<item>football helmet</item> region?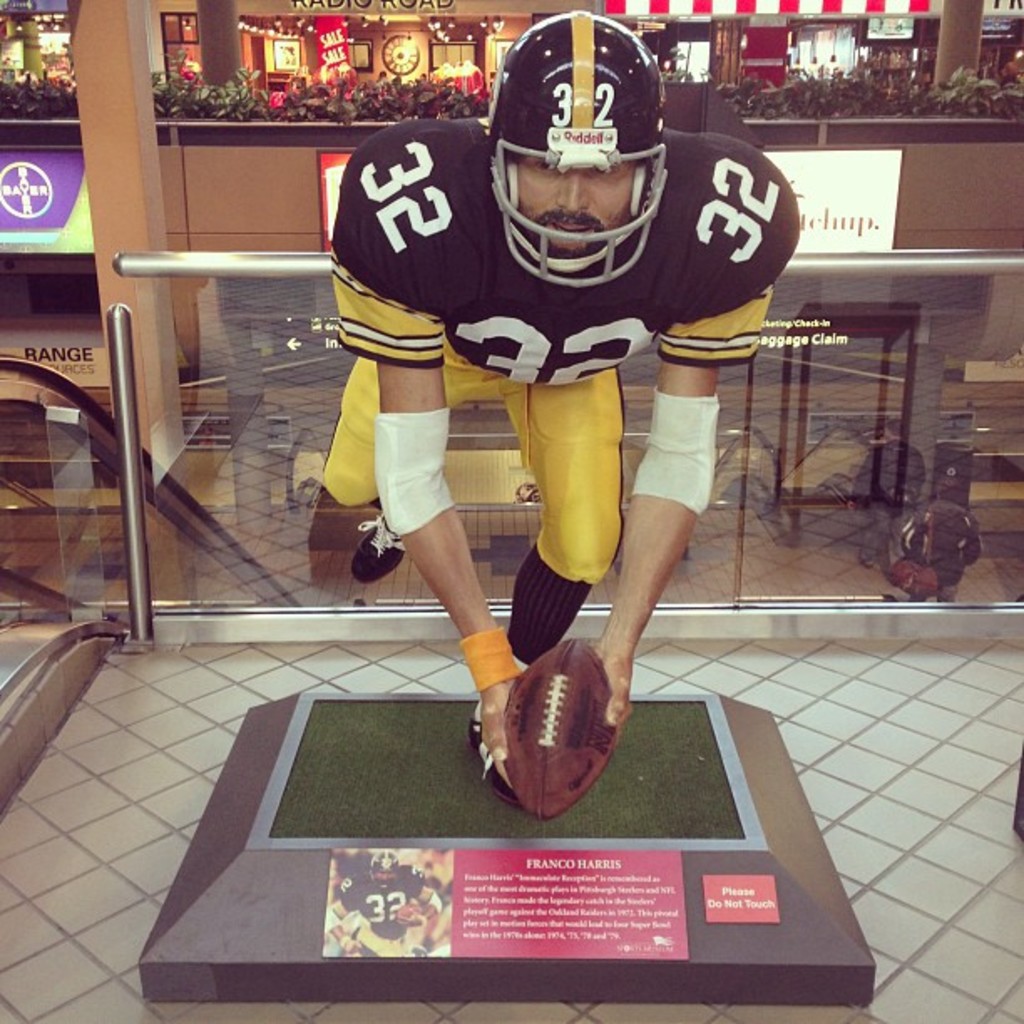
crop(479, 15, 688, 273)
